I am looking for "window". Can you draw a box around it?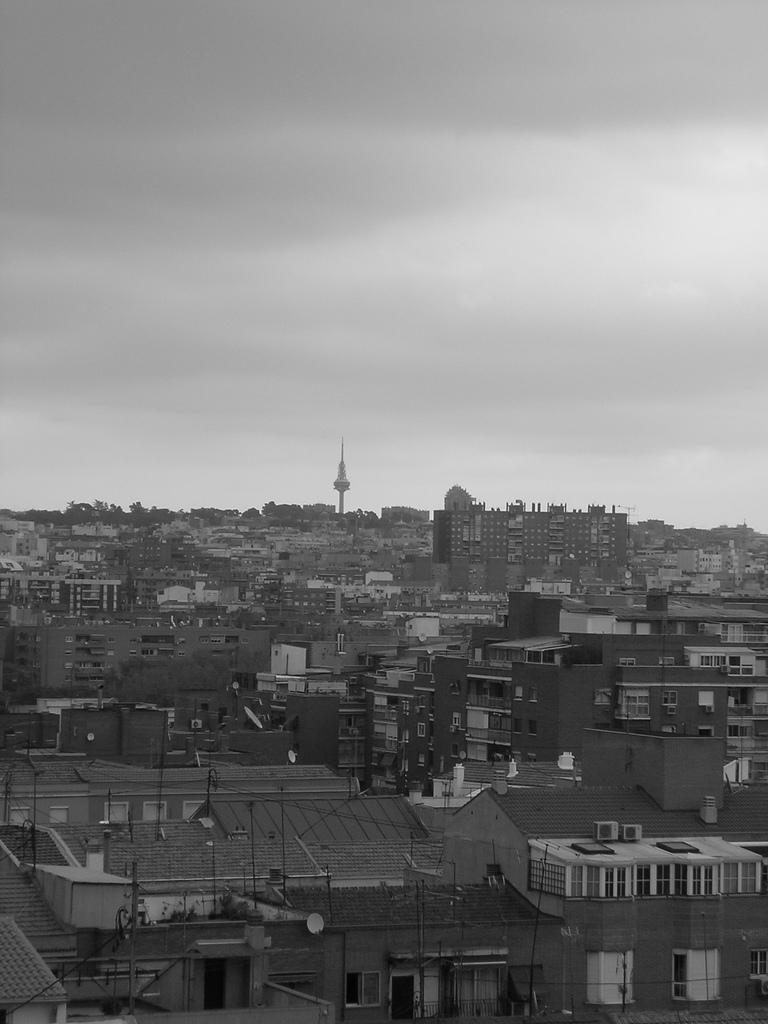
Sure, the bounding box is BBox(753, 946, 767, 975).
